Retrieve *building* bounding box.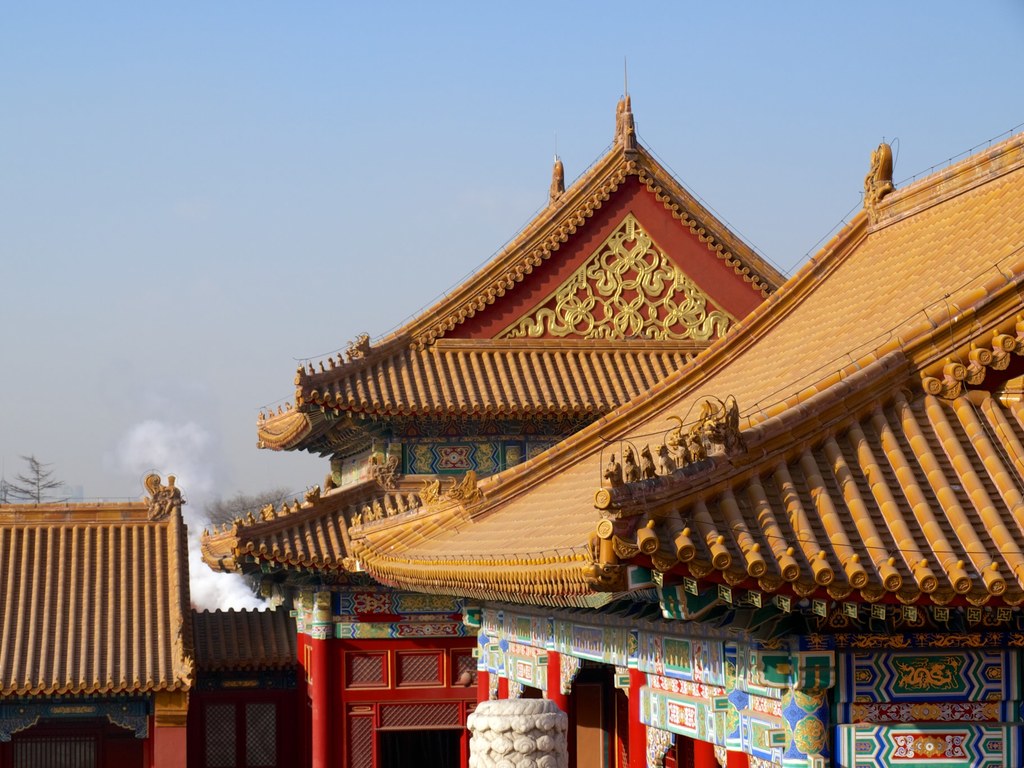
Bounding box: [204,95,784,767].
